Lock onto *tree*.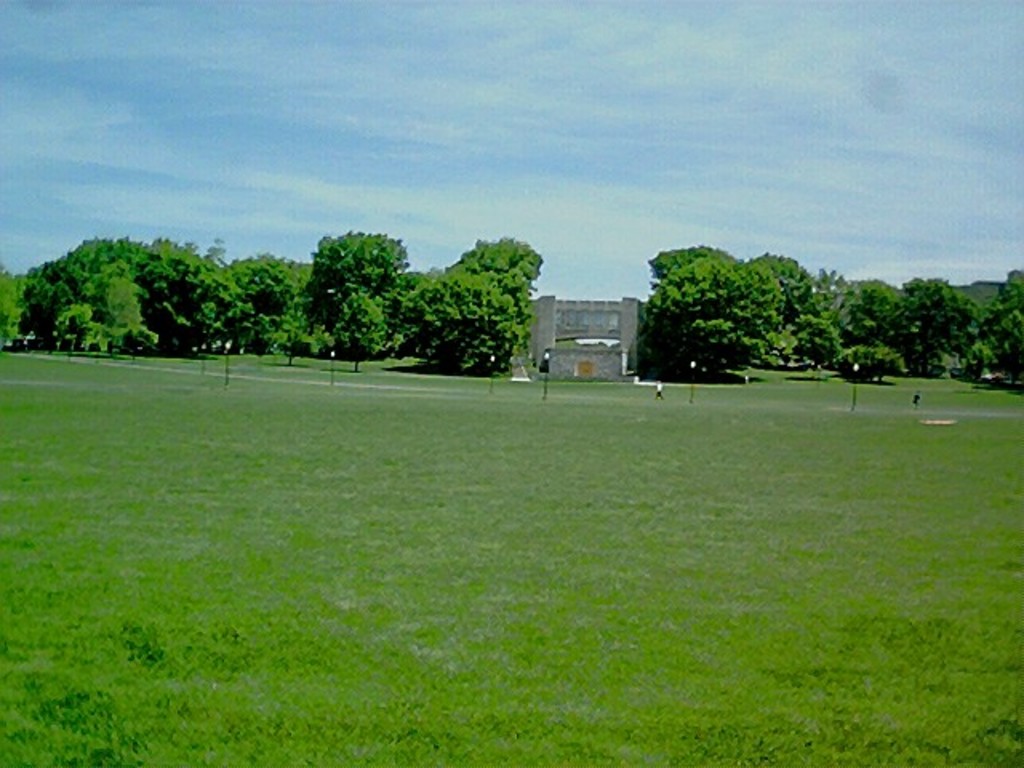
Locked: 734:251:814:342.
